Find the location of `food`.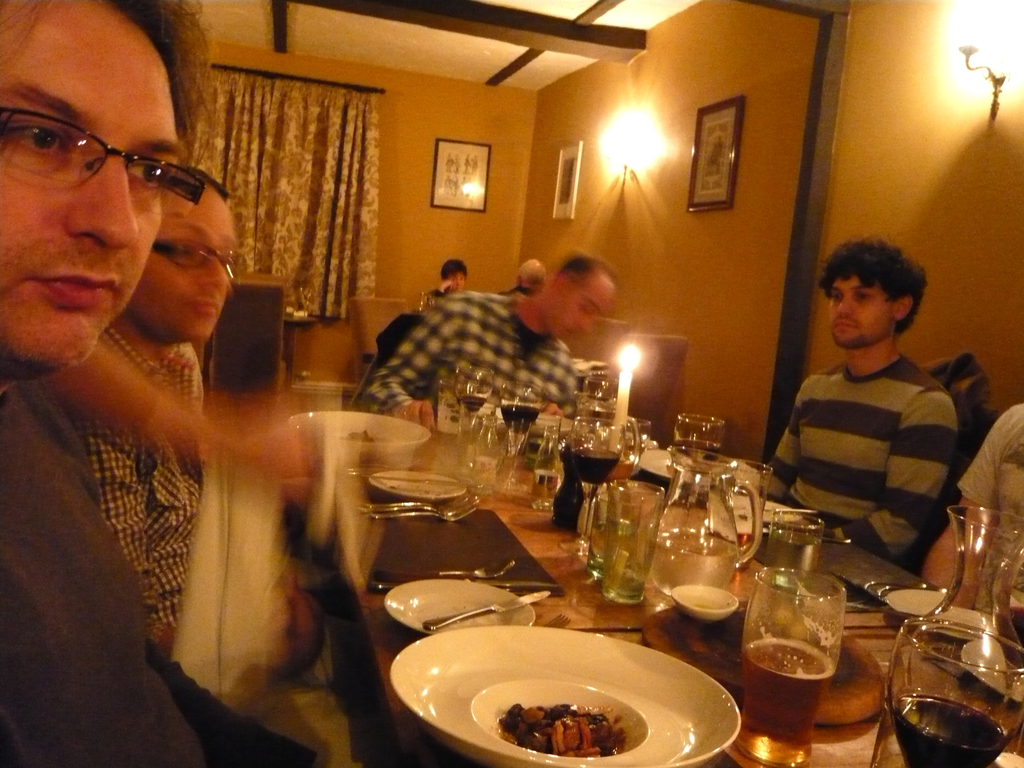
Location: 495:701:629:758.
